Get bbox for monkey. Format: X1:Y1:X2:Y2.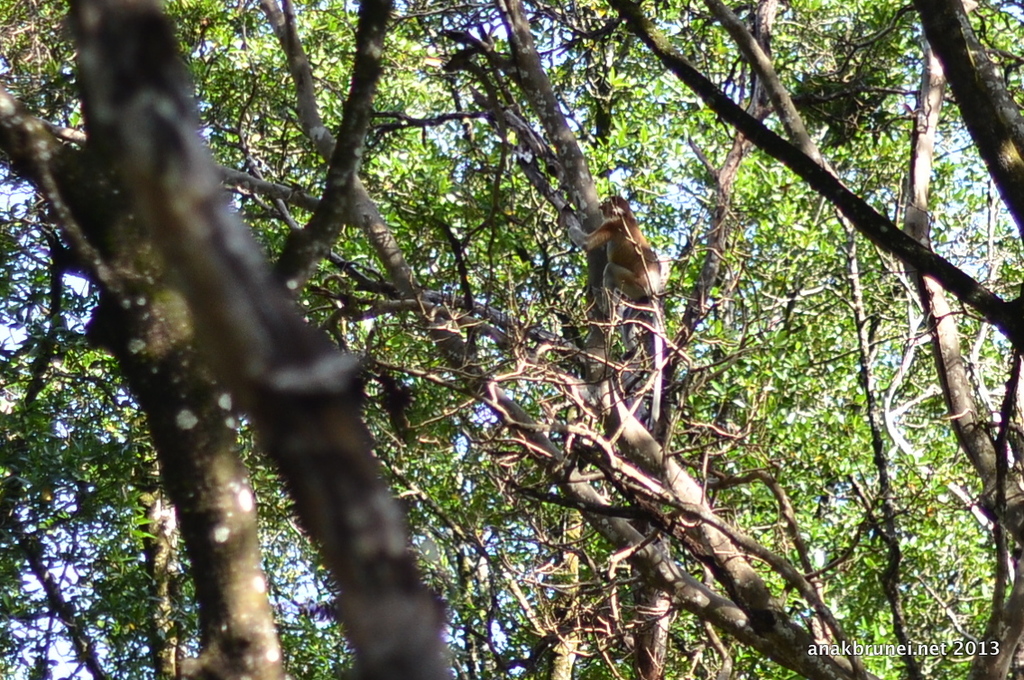
568:197:669:425.
